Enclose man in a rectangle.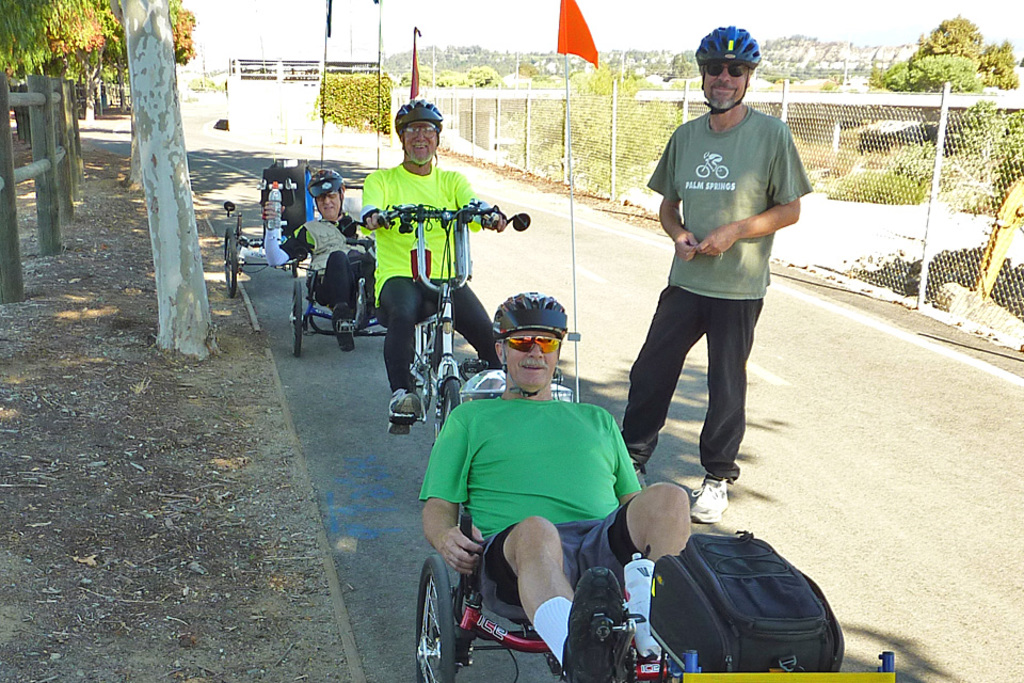
bbox=(263, 169, 377, 350).
